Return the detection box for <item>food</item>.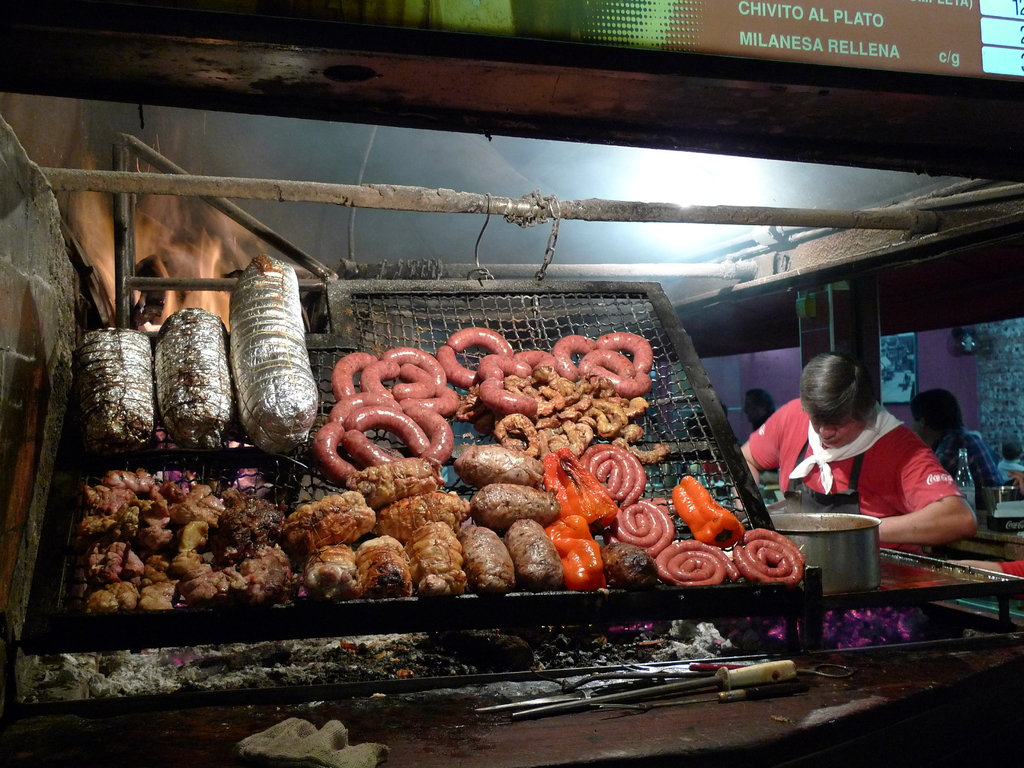
275, 486, 375, 552.
